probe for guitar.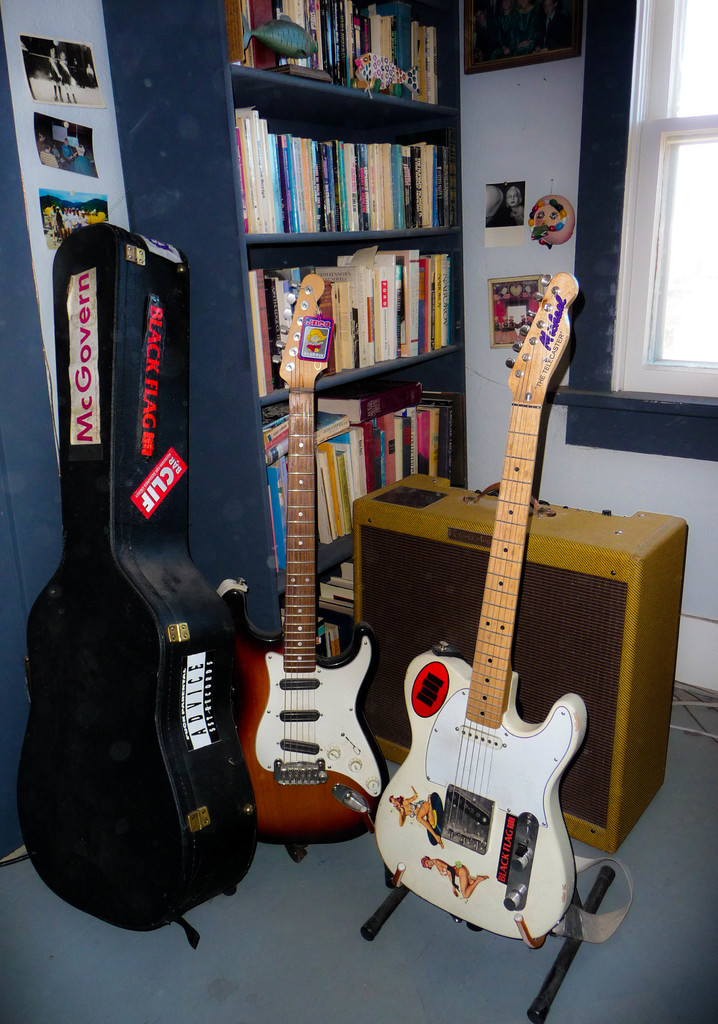
Probe result: <bbox>237, 274, 379, 851</bbox>.
